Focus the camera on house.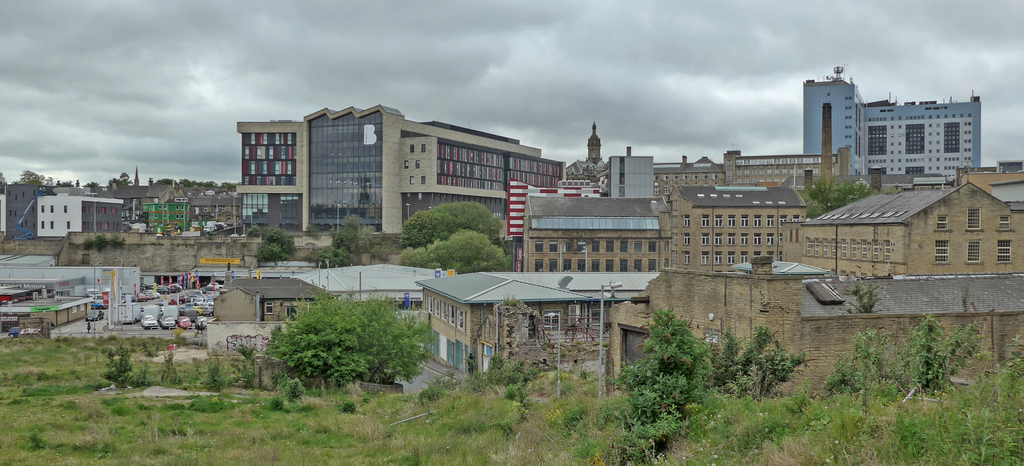
Focus region: box(635, 253, 1023, 396).
